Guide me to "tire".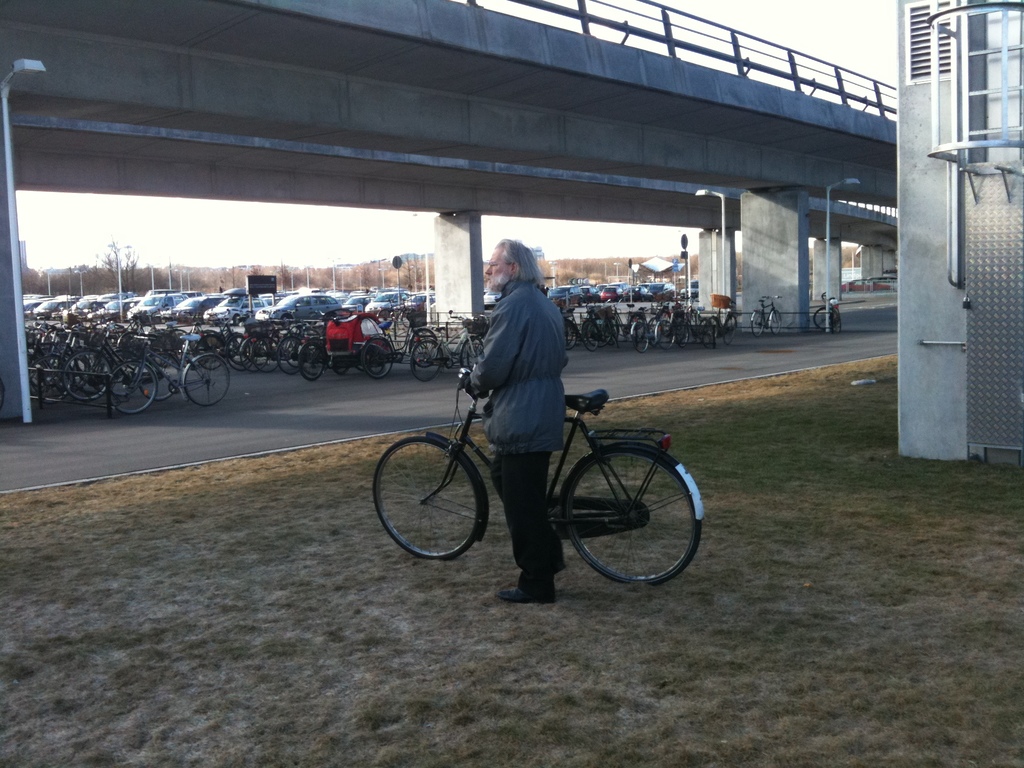
Guidance: rect(628, 321, 651, 349).
